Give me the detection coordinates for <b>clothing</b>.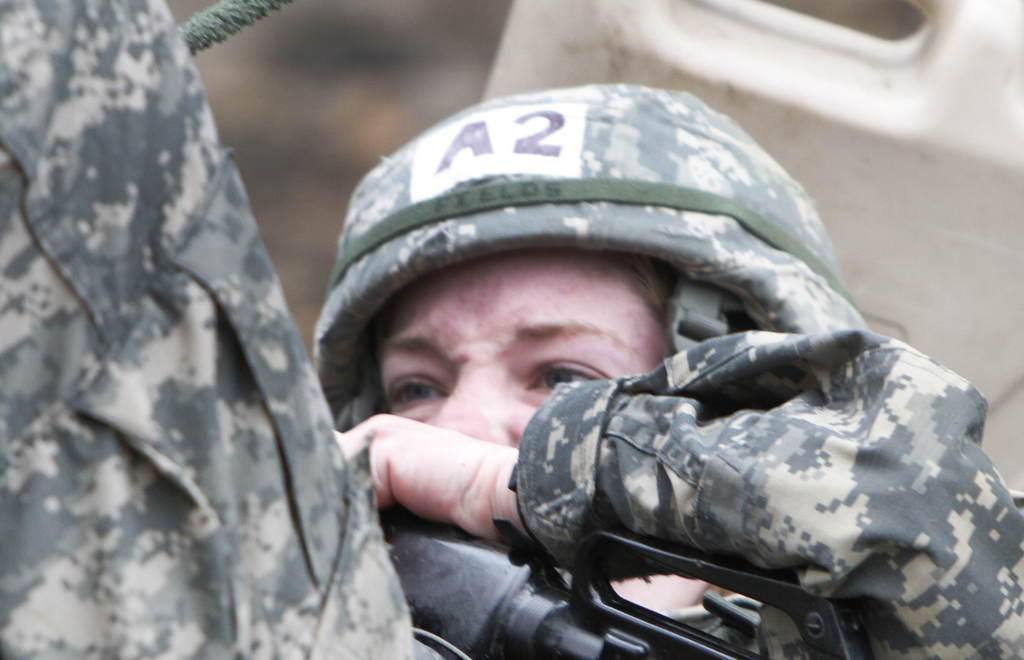
Rect(254, 85, 1016, 652).
